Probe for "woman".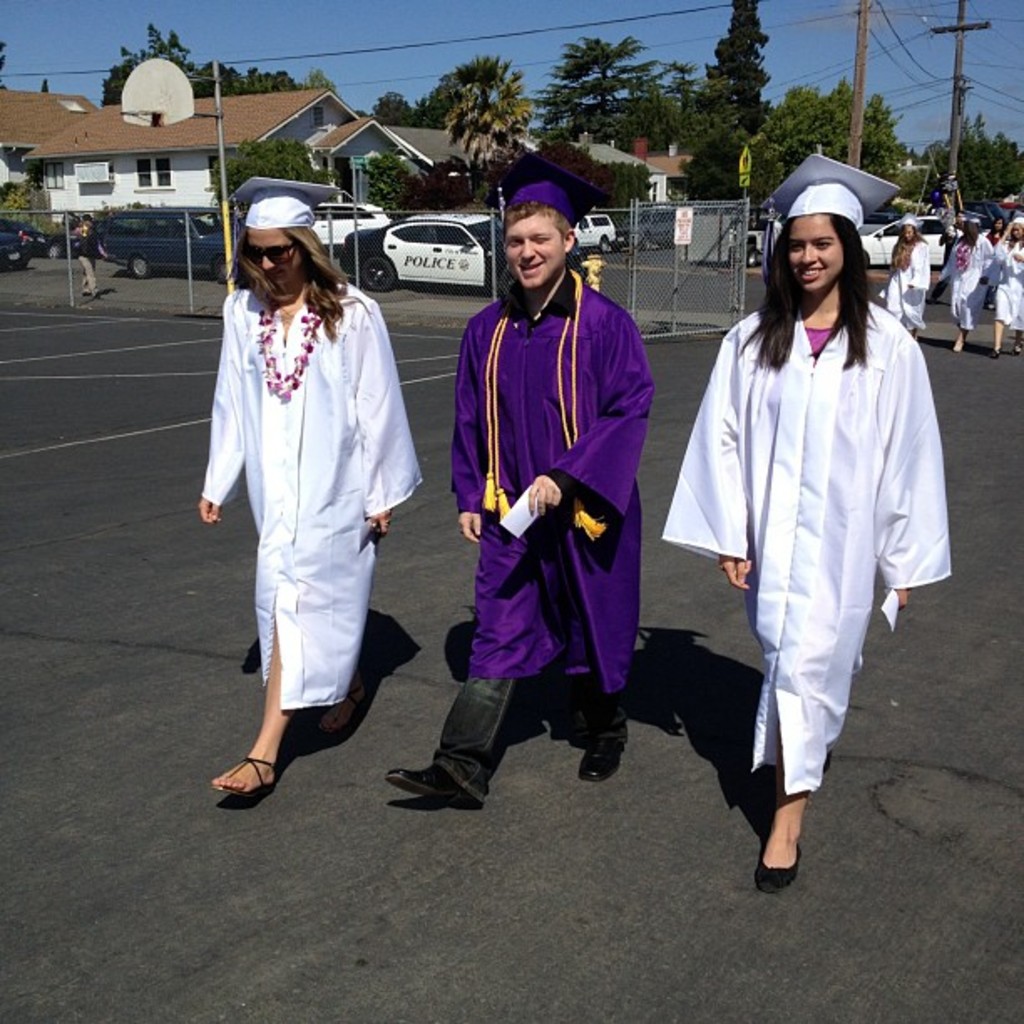
Probe result: 992, 212, 1022, 365.
